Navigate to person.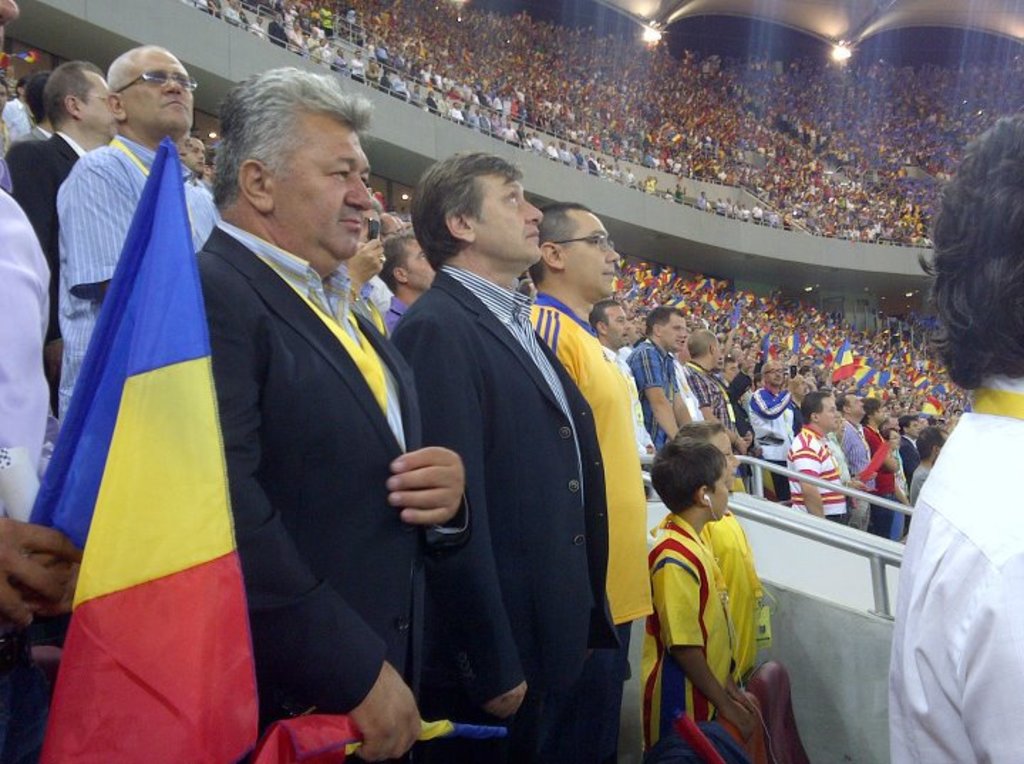
Navigation target: <region>521, 195, 660, 747</region>.
